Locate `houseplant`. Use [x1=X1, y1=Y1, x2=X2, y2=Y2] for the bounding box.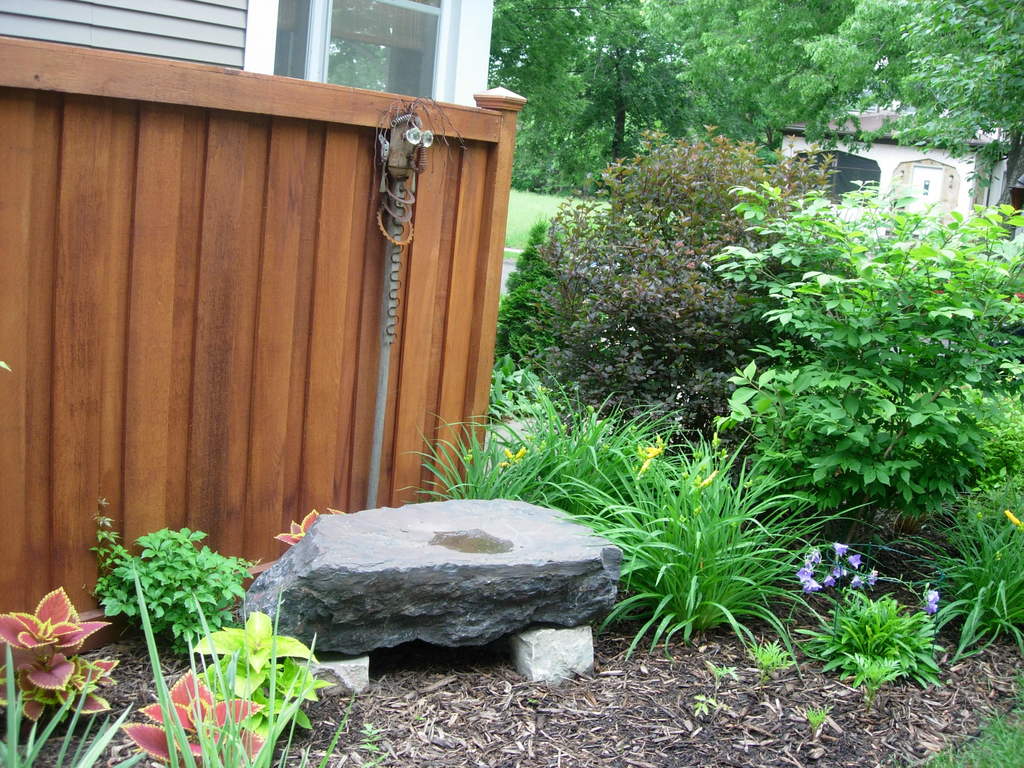
[x1=0, y1=585, x2=122, y2=737].
